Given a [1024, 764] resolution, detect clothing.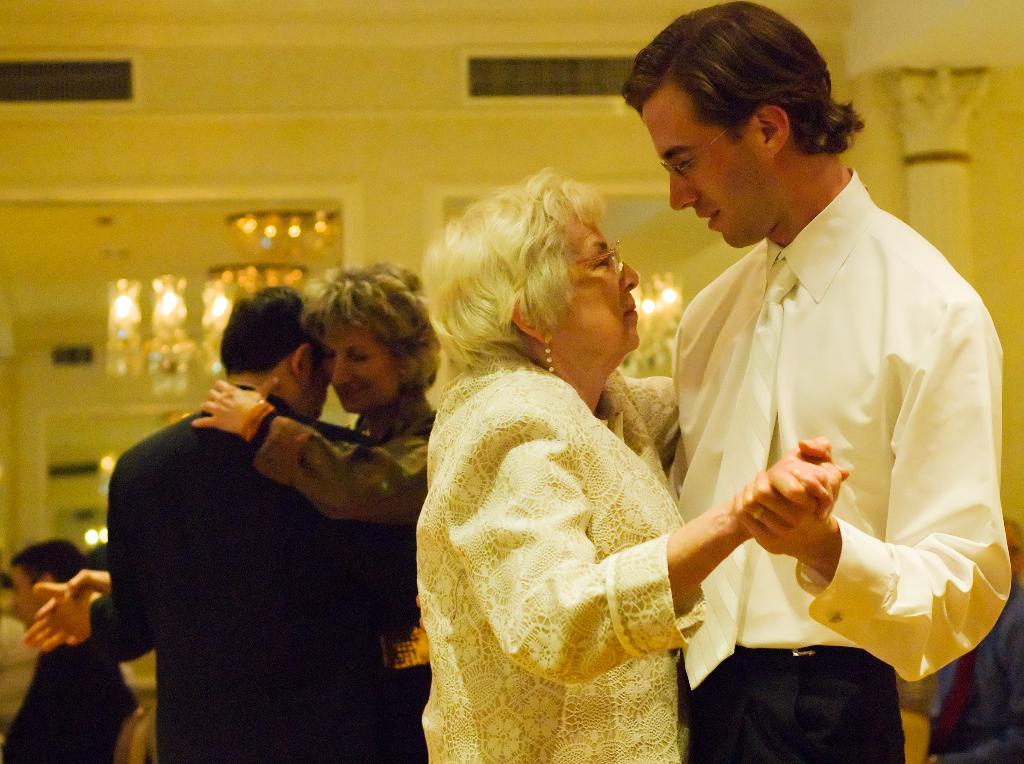
[x1=931, y1=582, x2=1023, y2=763].
